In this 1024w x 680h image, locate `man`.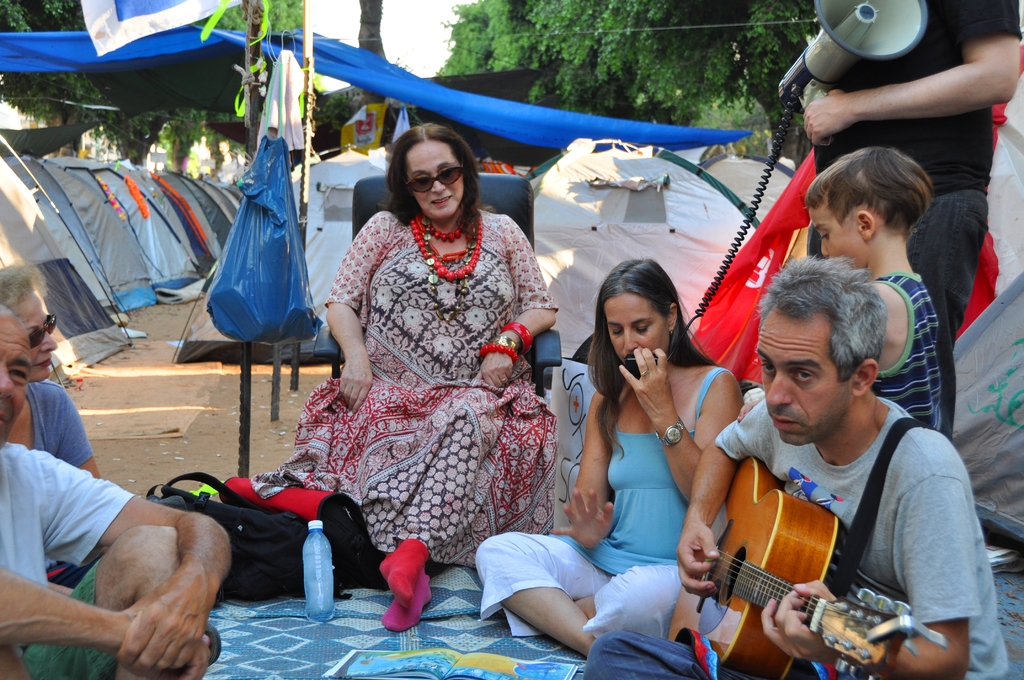
Bounding box: 0,314,232,679.
